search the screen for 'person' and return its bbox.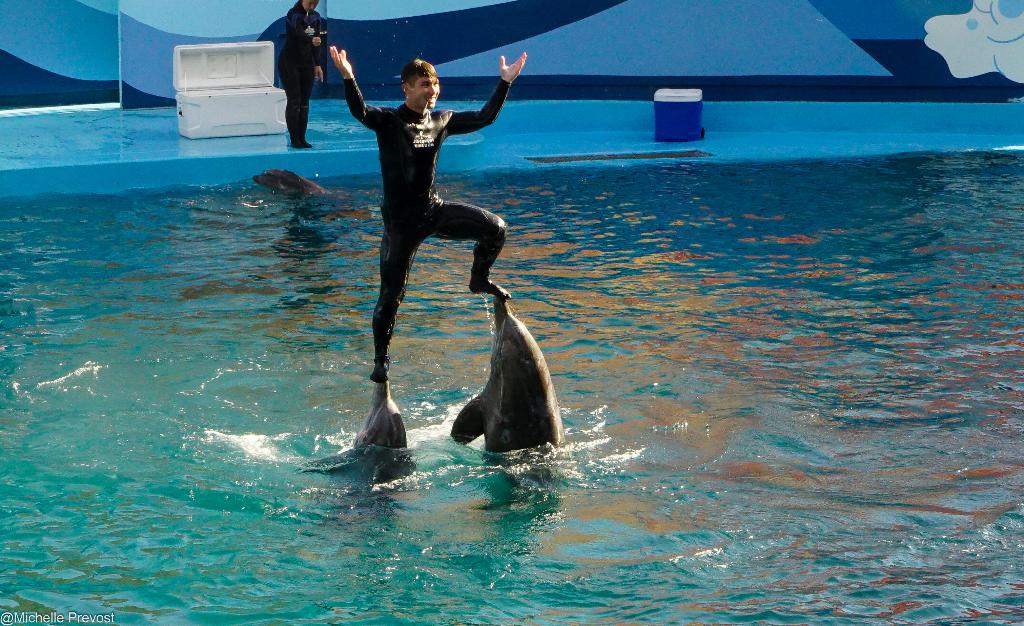
Found: [346,22,515,412].
